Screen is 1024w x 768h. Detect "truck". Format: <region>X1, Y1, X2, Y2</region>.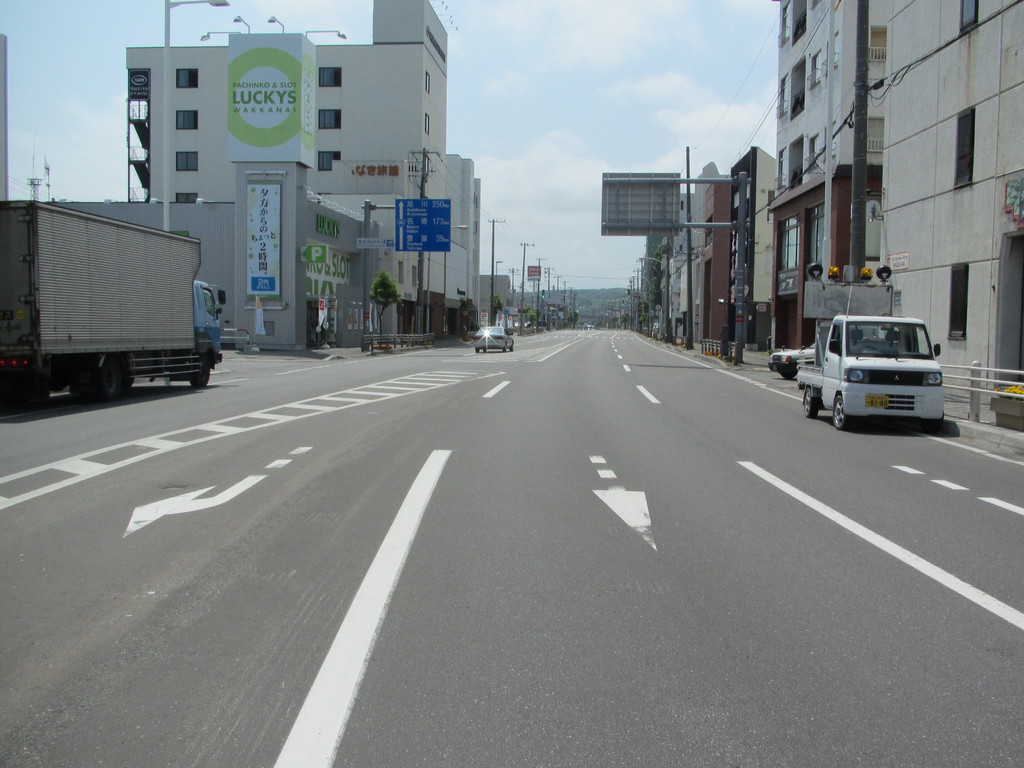
<region>12, 188, 209, 410</region>.
